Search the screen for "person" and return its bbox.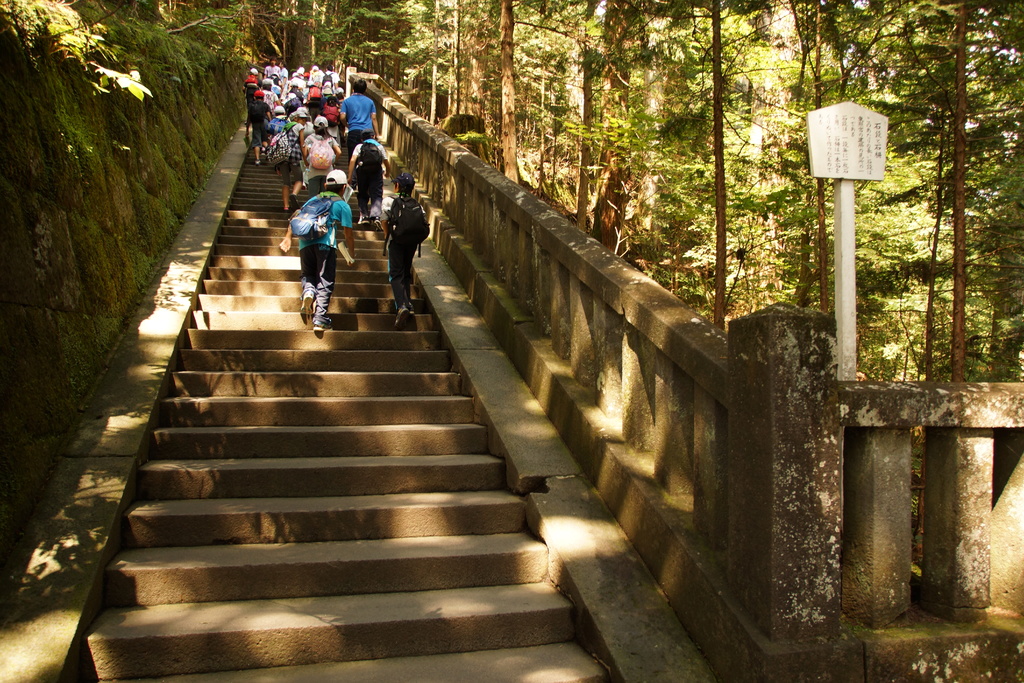
Found: l=284, t=156, r=343, b=334.
